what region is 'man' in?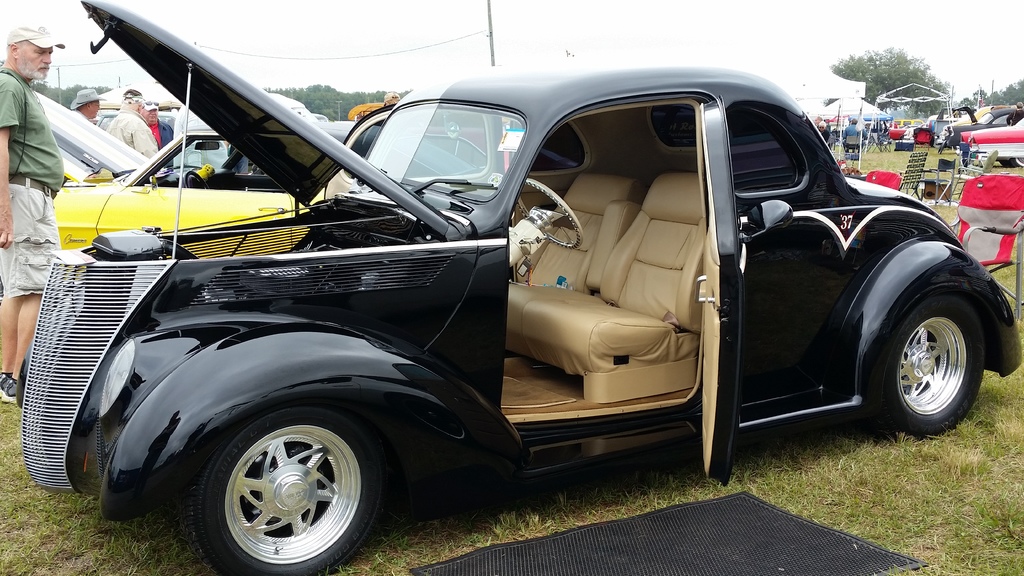
left=64, top=82, right=106, bottom=118.
